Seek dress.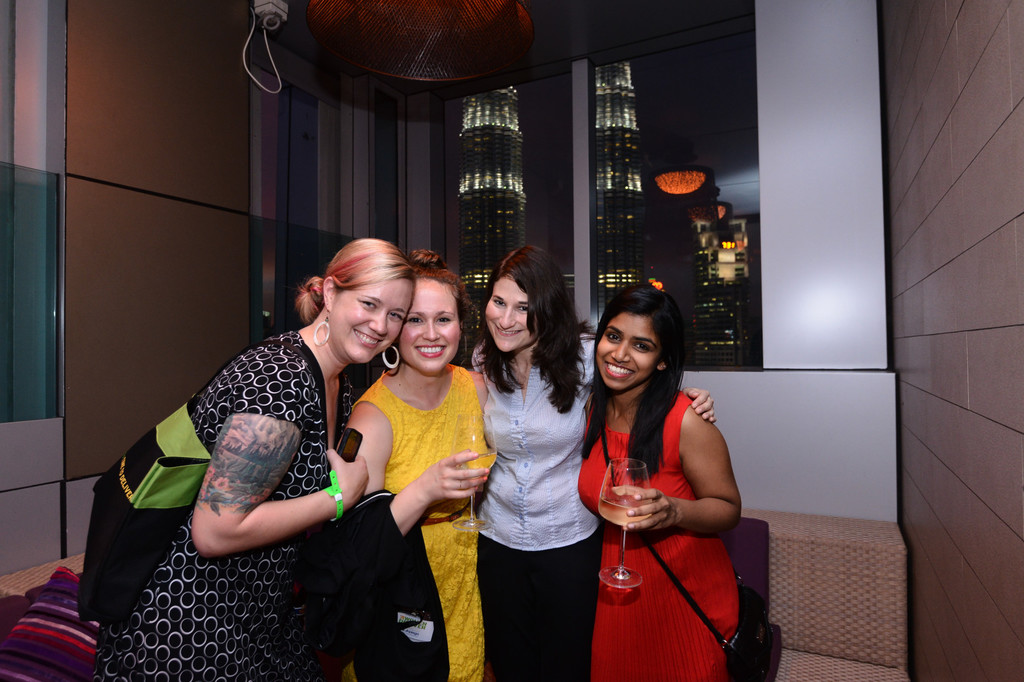
bbox=[351, 367, 484, 681].
